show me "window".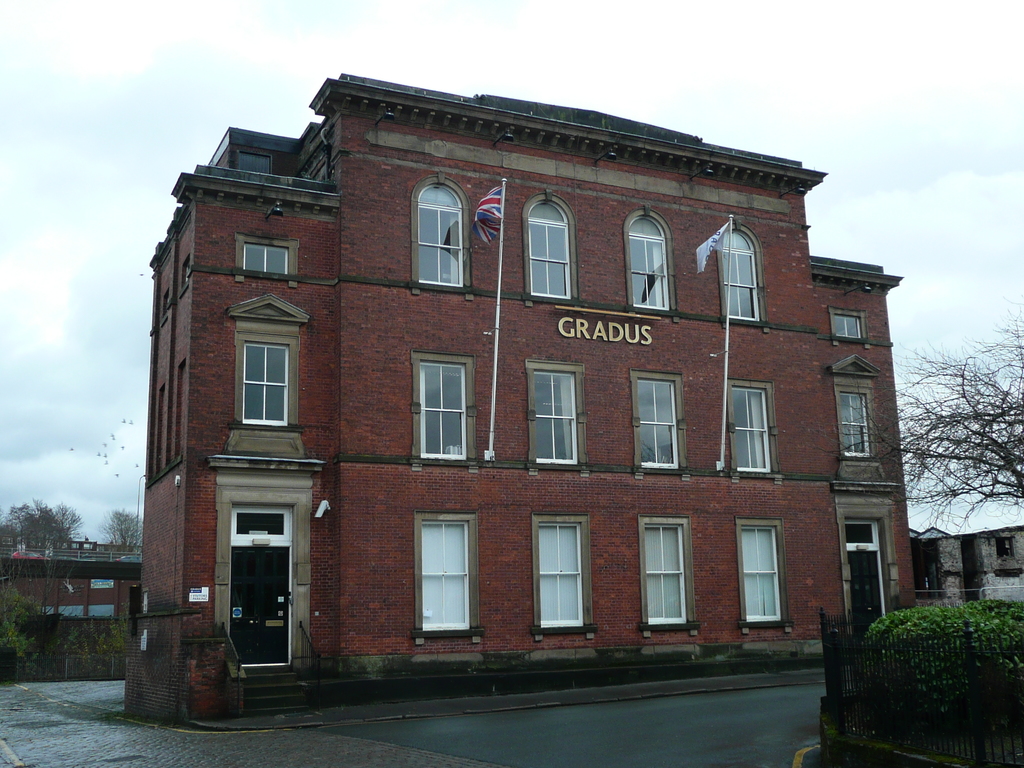
"window" is here: pyautogui.locateOnScreen(828, 303, 866, 343).
